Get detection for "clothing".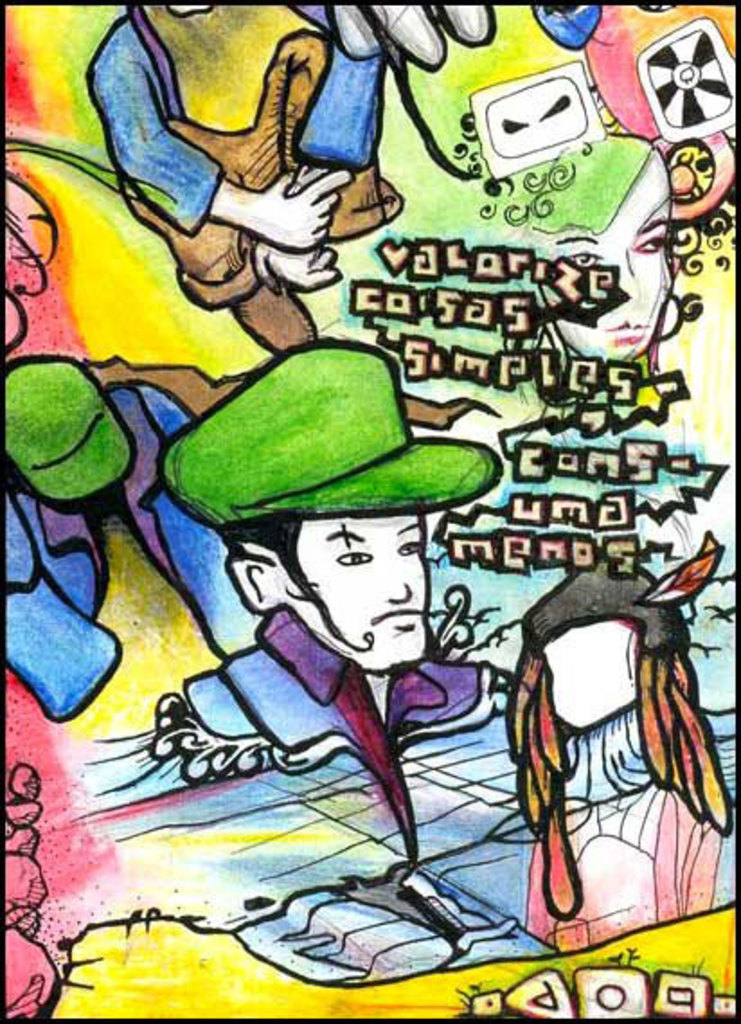
Detection: bbox=[86, 9, 405, 310].
